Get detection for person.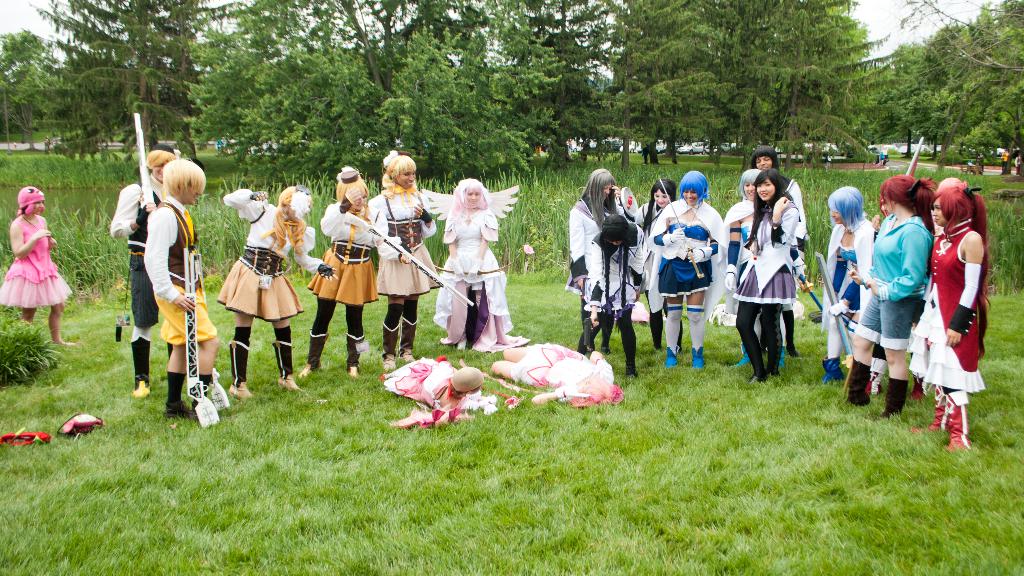
Detection: rect(729, 160, 806, 390).
